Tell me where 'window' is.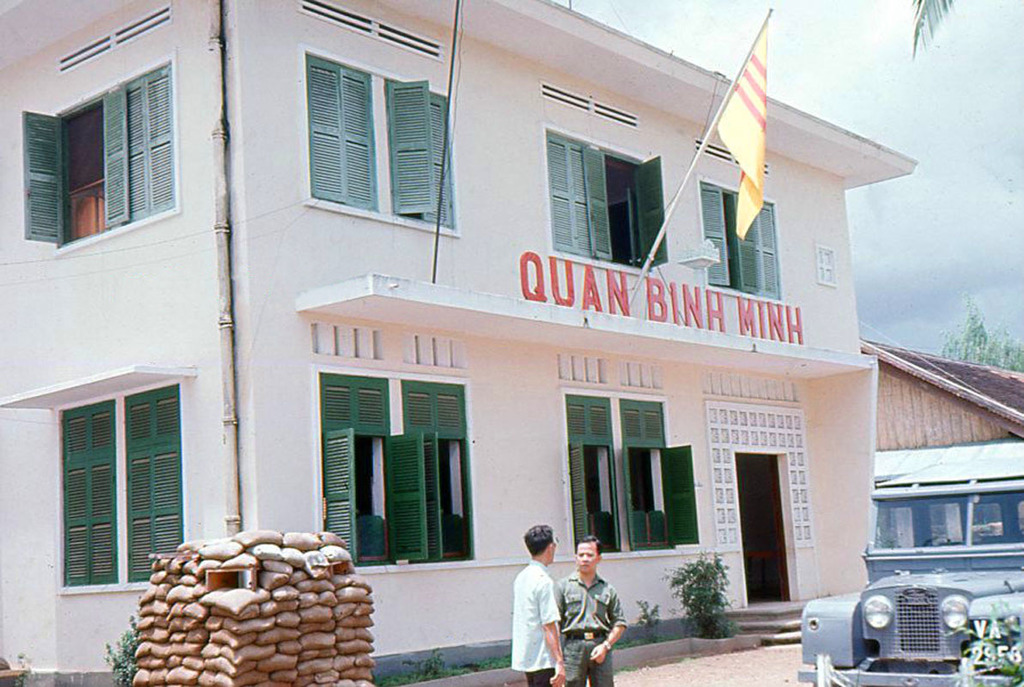
'window' is at bbox=(543, 127, 669, 264).
